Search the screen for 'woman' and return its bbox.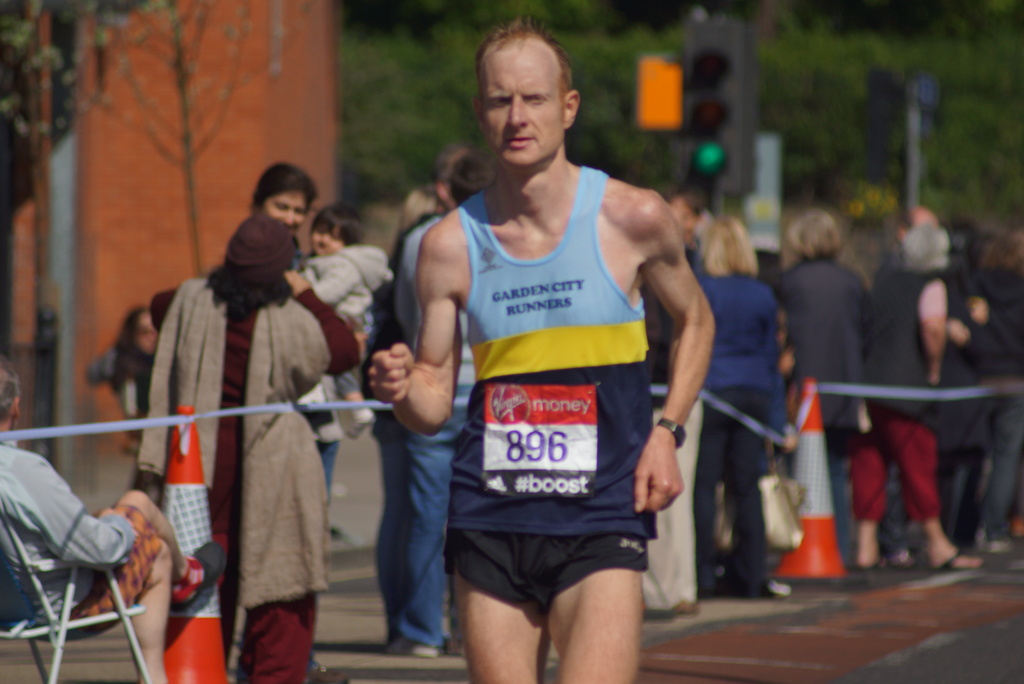
Found: bbox=[244, 159, 370, 681].
